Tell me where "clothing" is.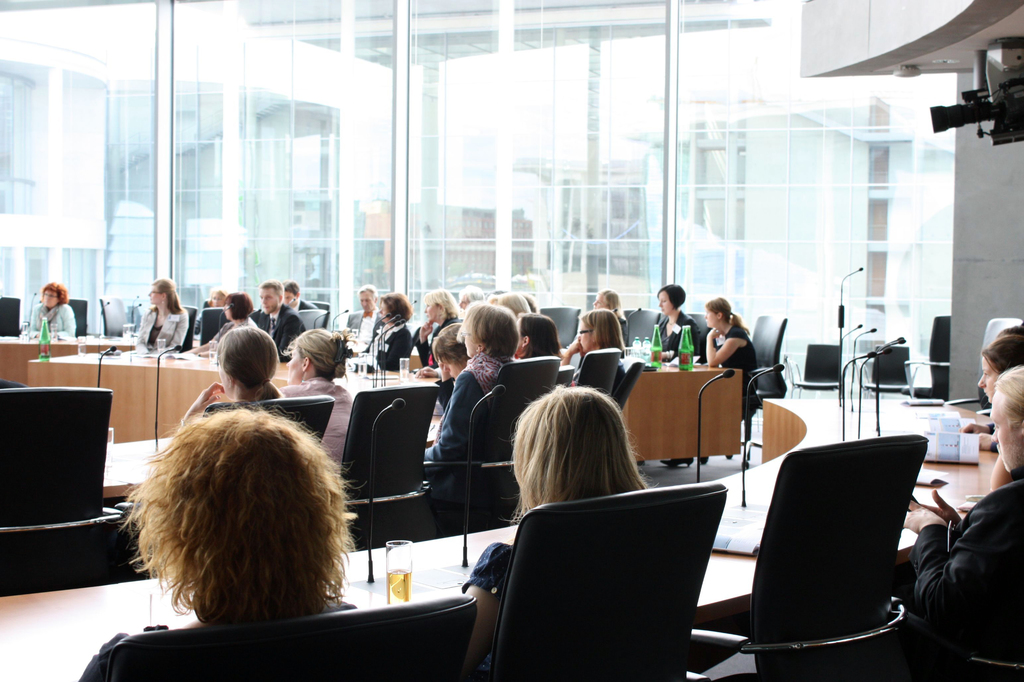
"clothing" is at bbox(407, 304, 471, 362).
